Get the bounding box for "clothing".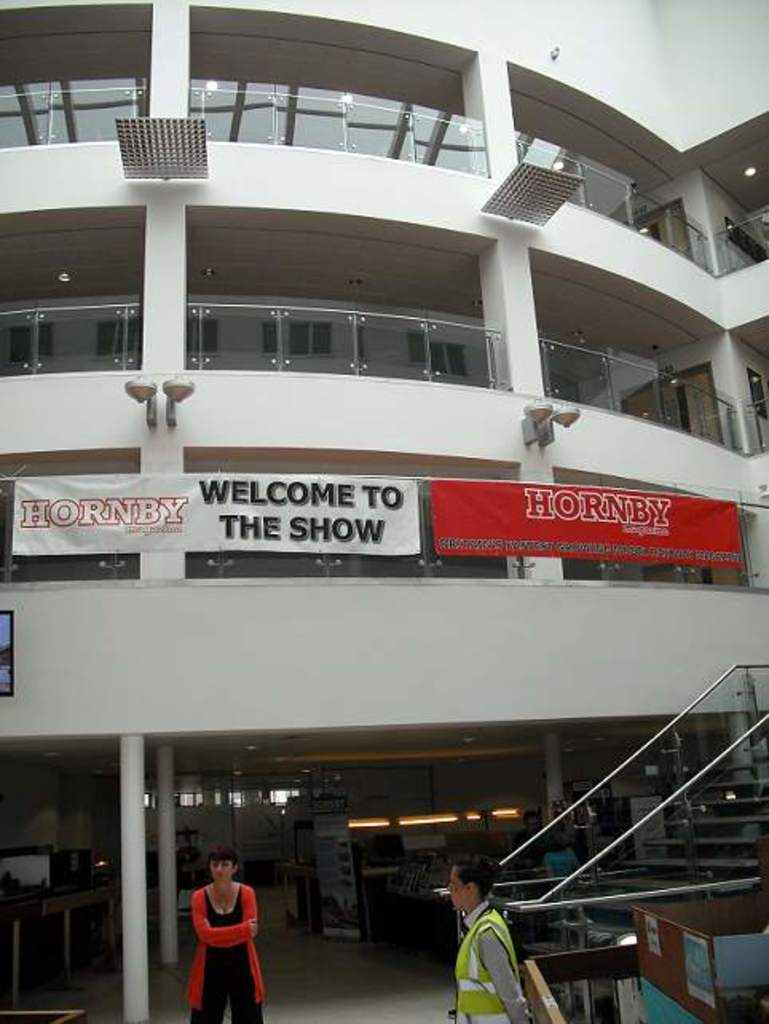
x1=512, y1=826, x2=538, y2=866.
